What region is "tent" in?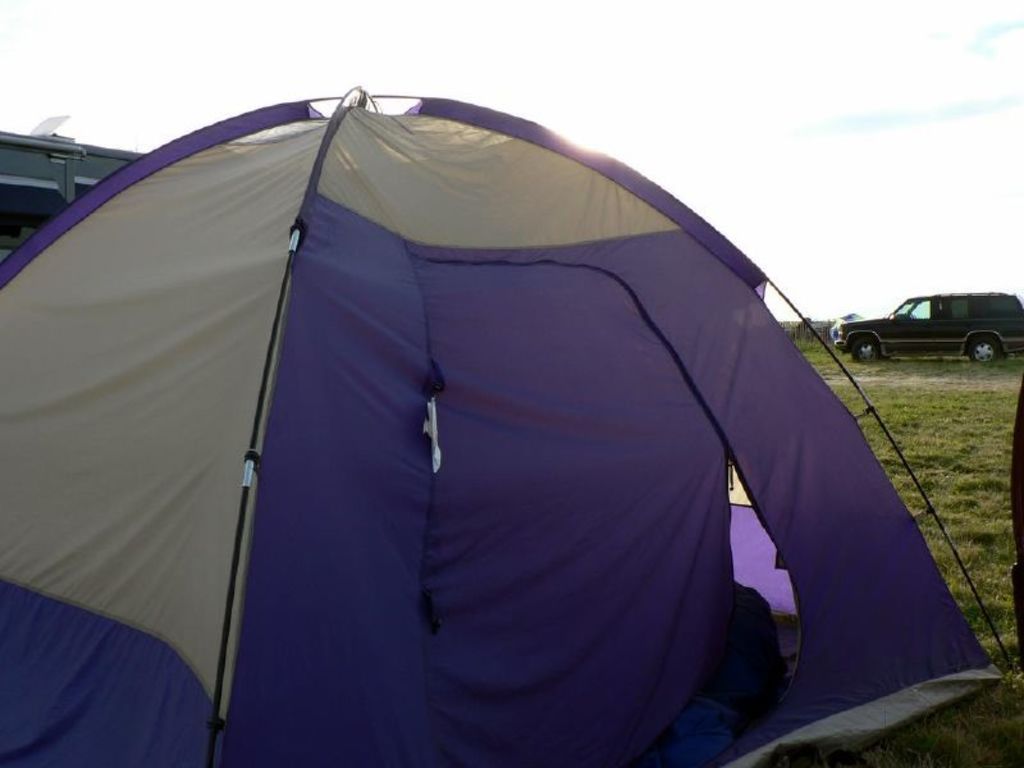
[x1=0, y1=81, x2=1016, y2=767].
